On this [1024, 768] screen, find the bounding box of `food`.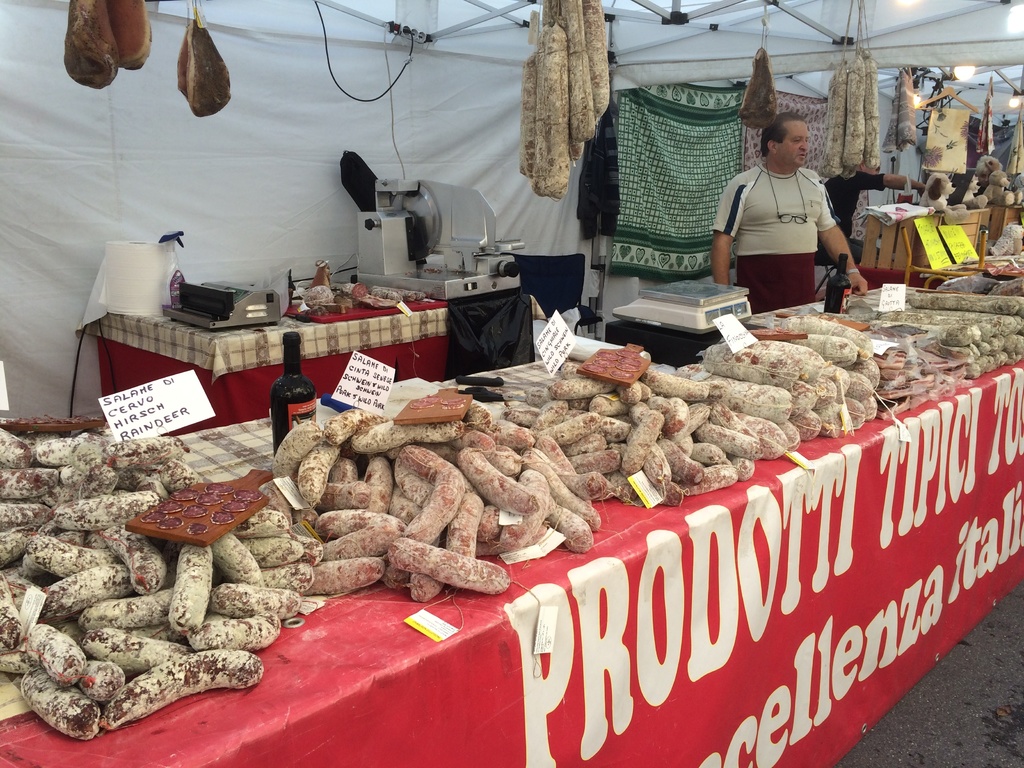
Bounding box: l=188, t=17, r=234, b=119.
